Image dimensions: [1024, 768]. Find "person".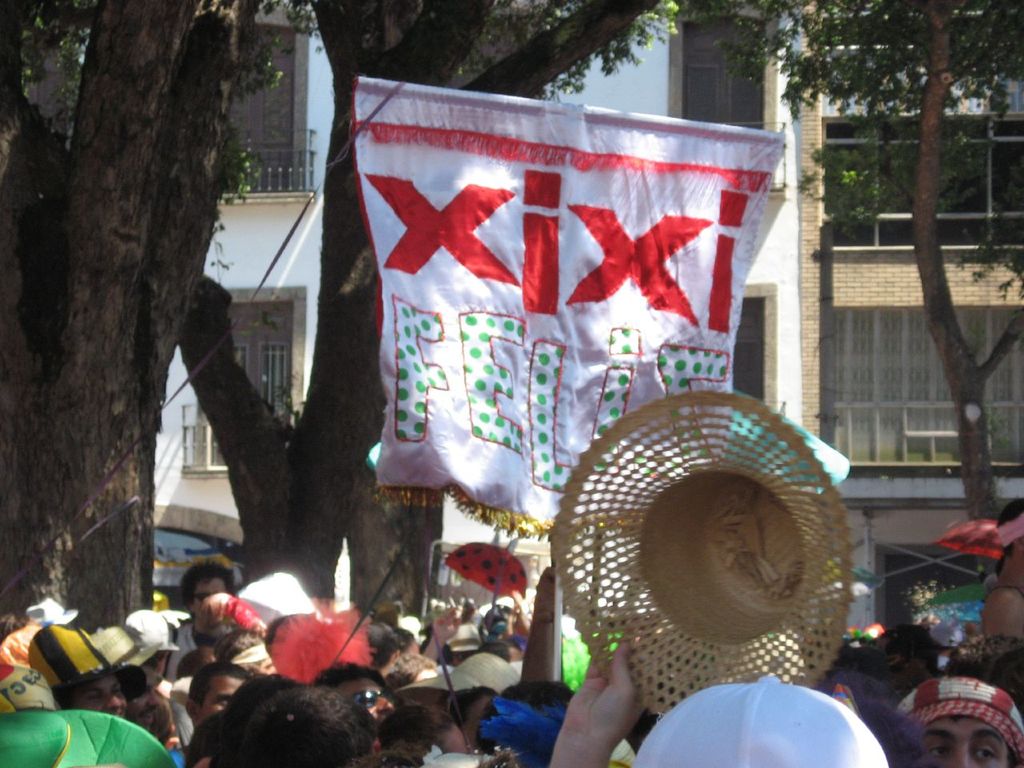
box(169, 658, 249, 767).
